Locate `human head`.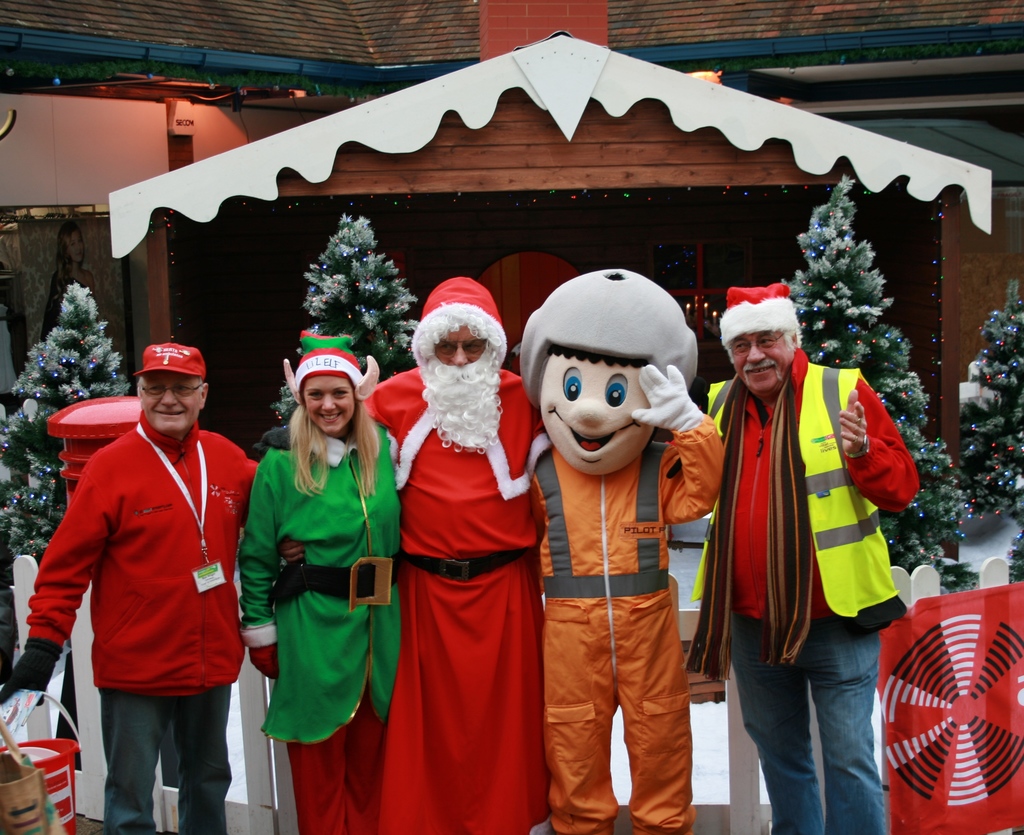
Bounding box: bbox=(720, 288, 798, 406).
